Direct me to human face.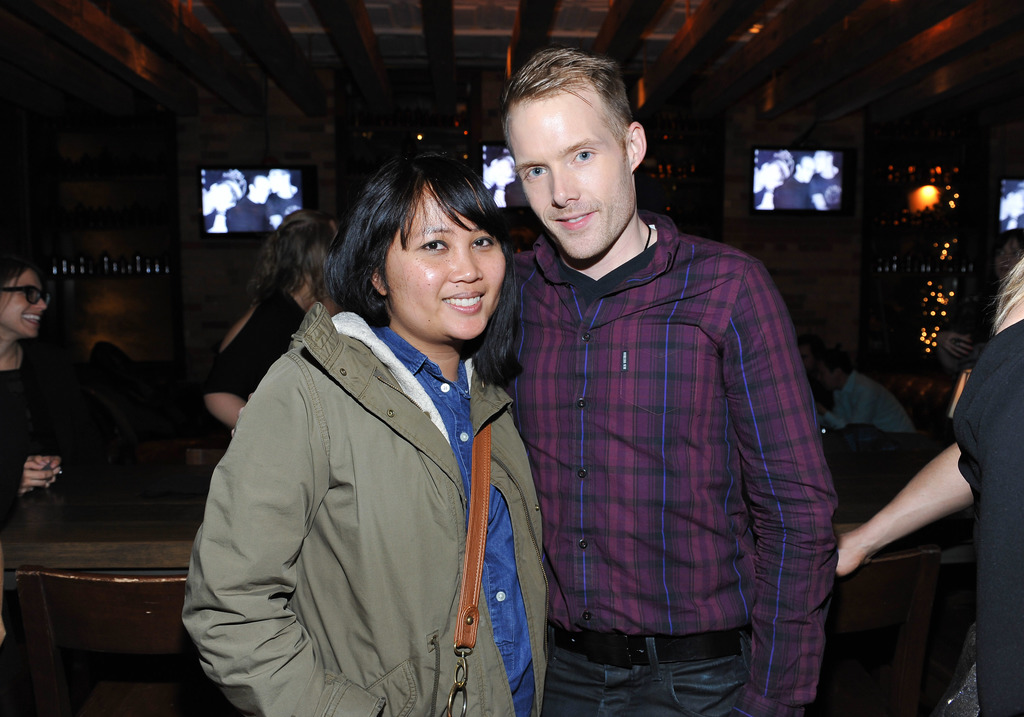
Direction: [383, 194, 509, 342].
